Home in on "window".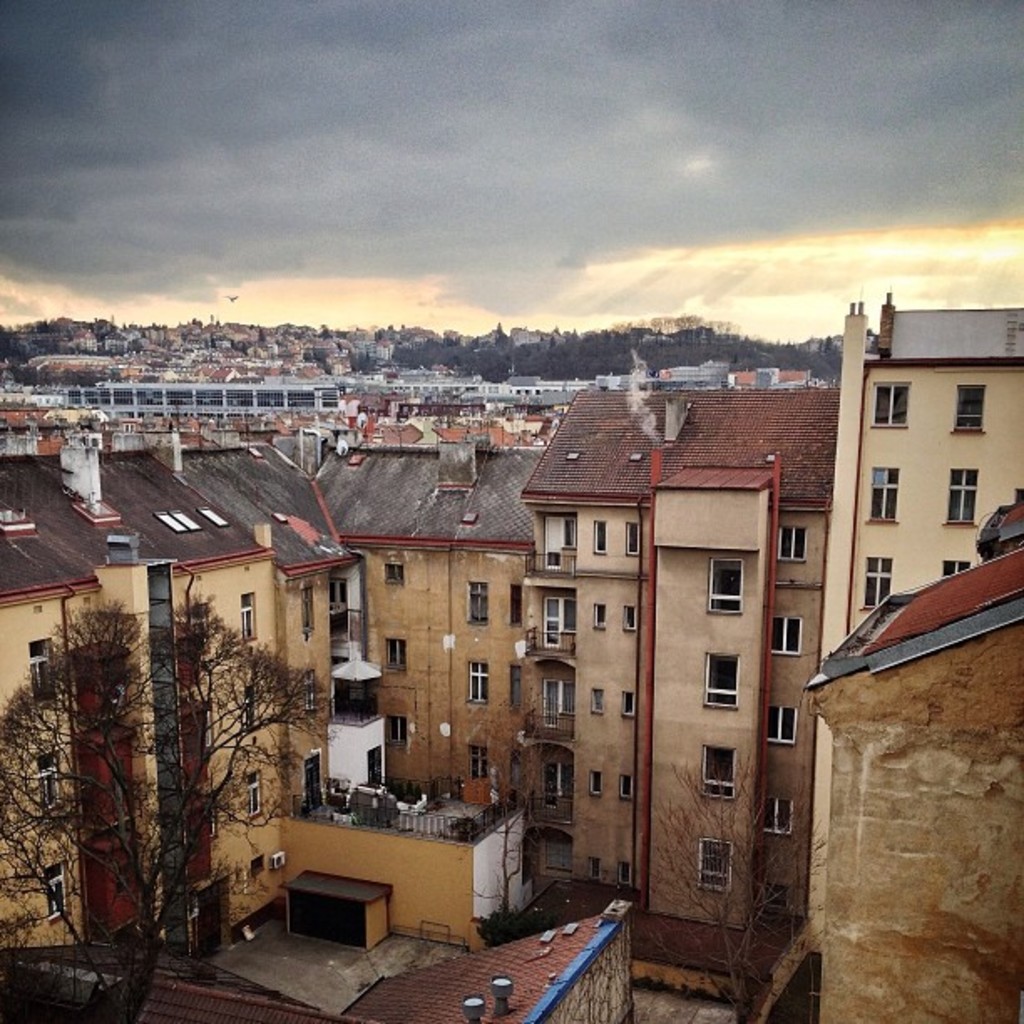
Homed in at {"left": 877, "top": 381, "right": 907, "bottom": 428}.
